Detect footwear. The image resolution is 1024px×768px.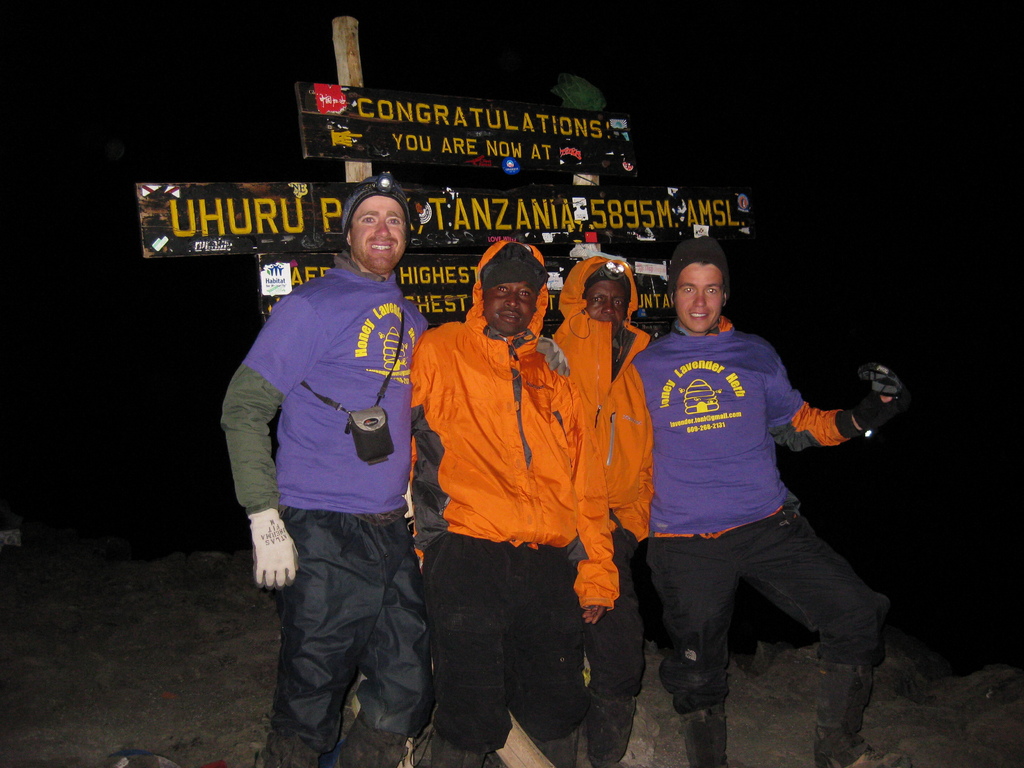
detection(586, 683, 629, 767).
